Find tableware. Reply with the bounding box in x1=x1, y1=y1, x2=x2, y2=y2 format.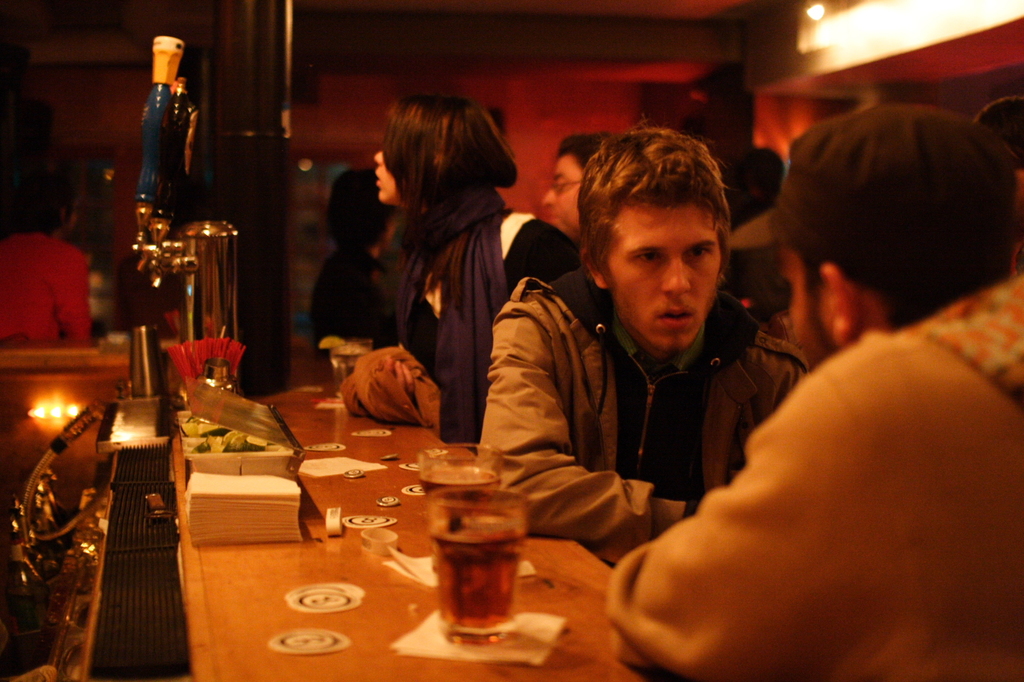
x1=417, y1=445, x2=510, y2=580.
